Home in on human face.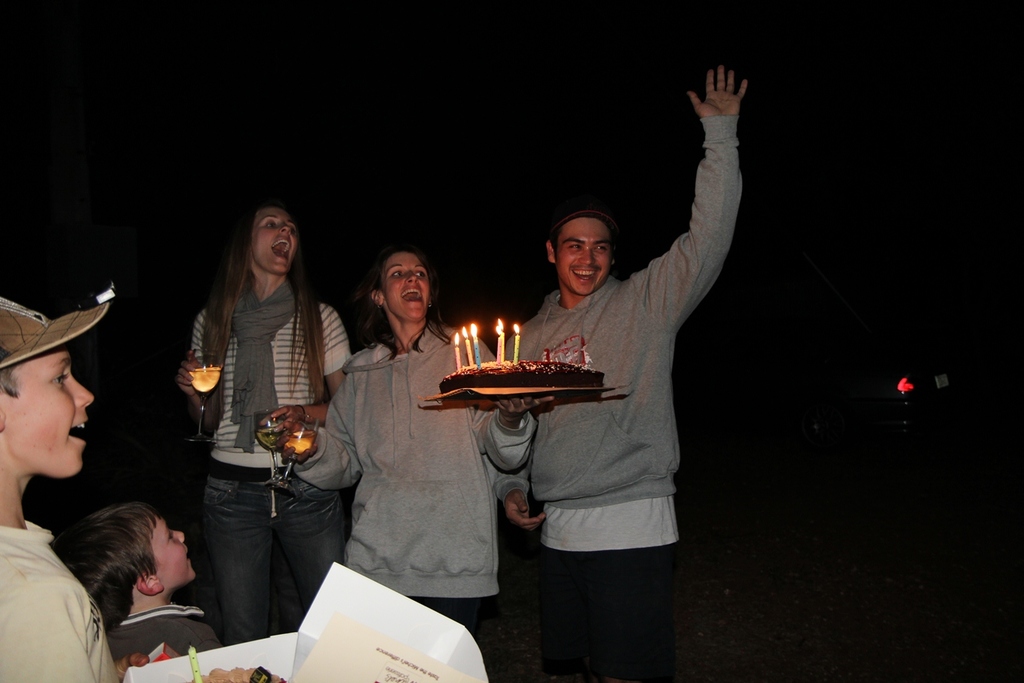
Homed in at (left=381, top=251, right=435, bottom=320).
